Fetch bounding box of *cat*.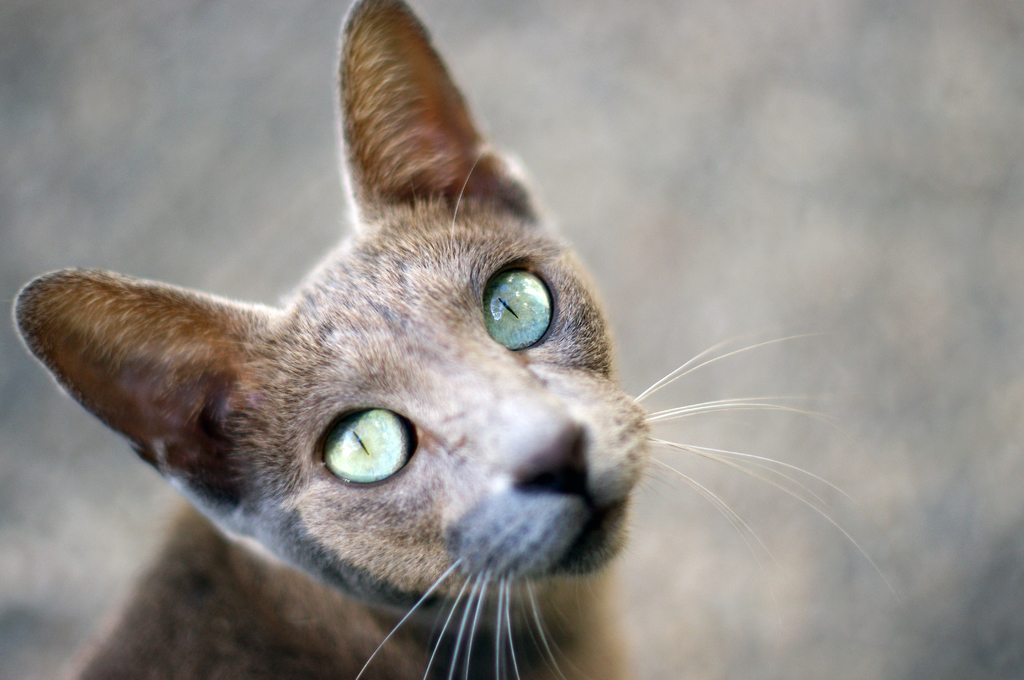
Bbox: x1=9, y1=0, x2=897, y2=679.
